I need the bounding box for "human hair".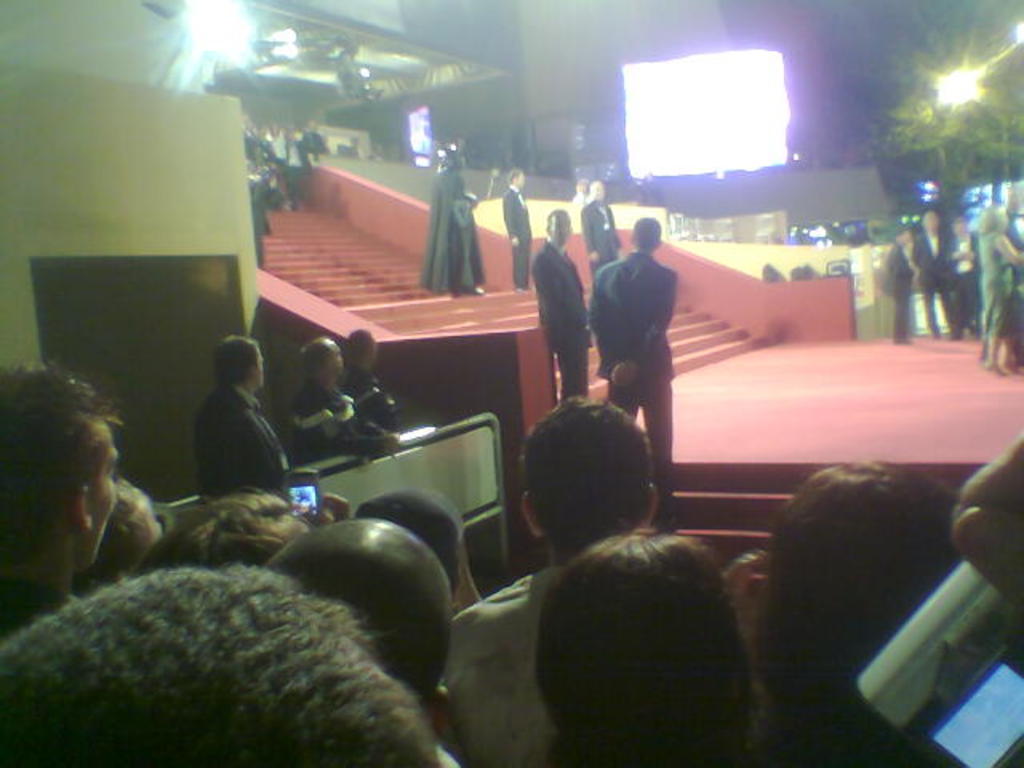
Here it is: box(301, 339, 342, 387).
